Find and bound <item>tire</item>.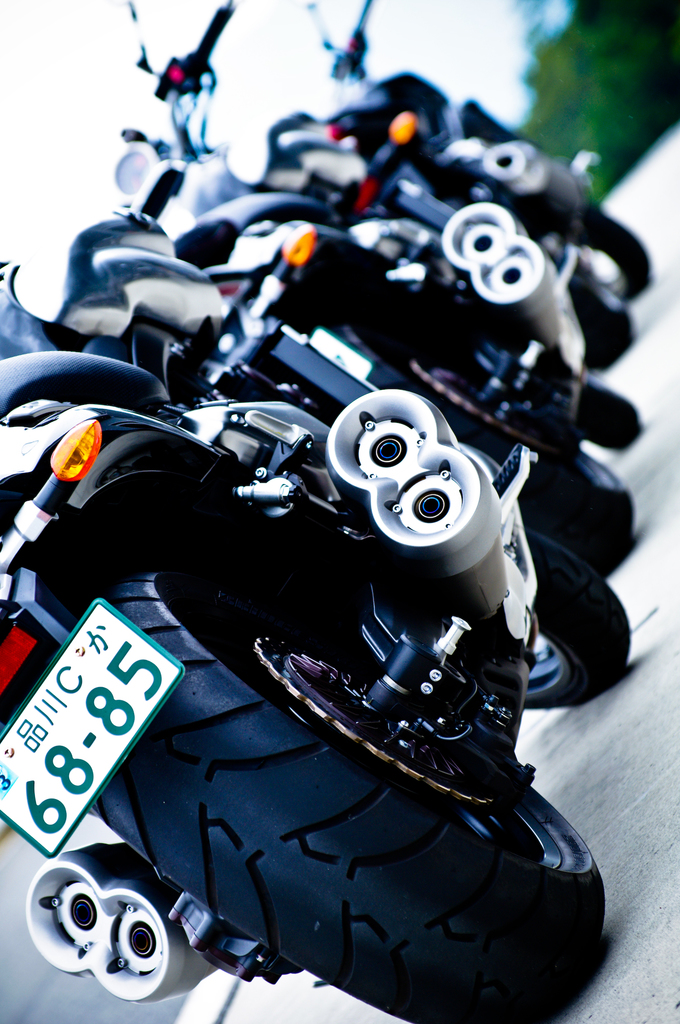
Bound: (x1=83, y1=549, x2=609, y2=1023).
